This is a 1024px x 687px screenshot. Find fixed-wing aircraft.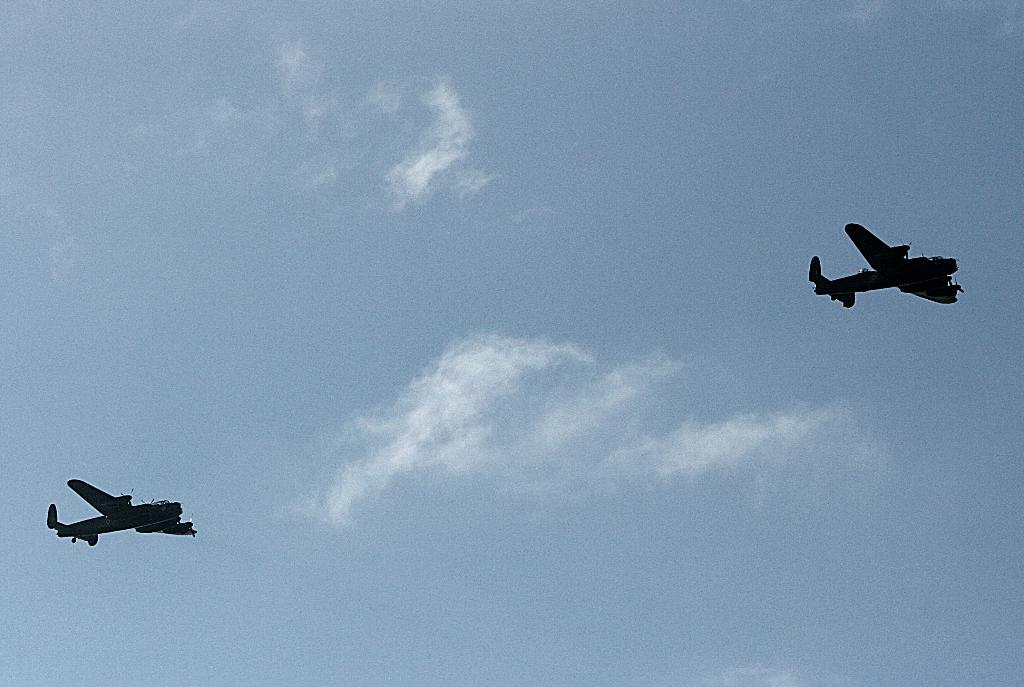
Bounding box: <region>807, 222, 967, 305</region>.
